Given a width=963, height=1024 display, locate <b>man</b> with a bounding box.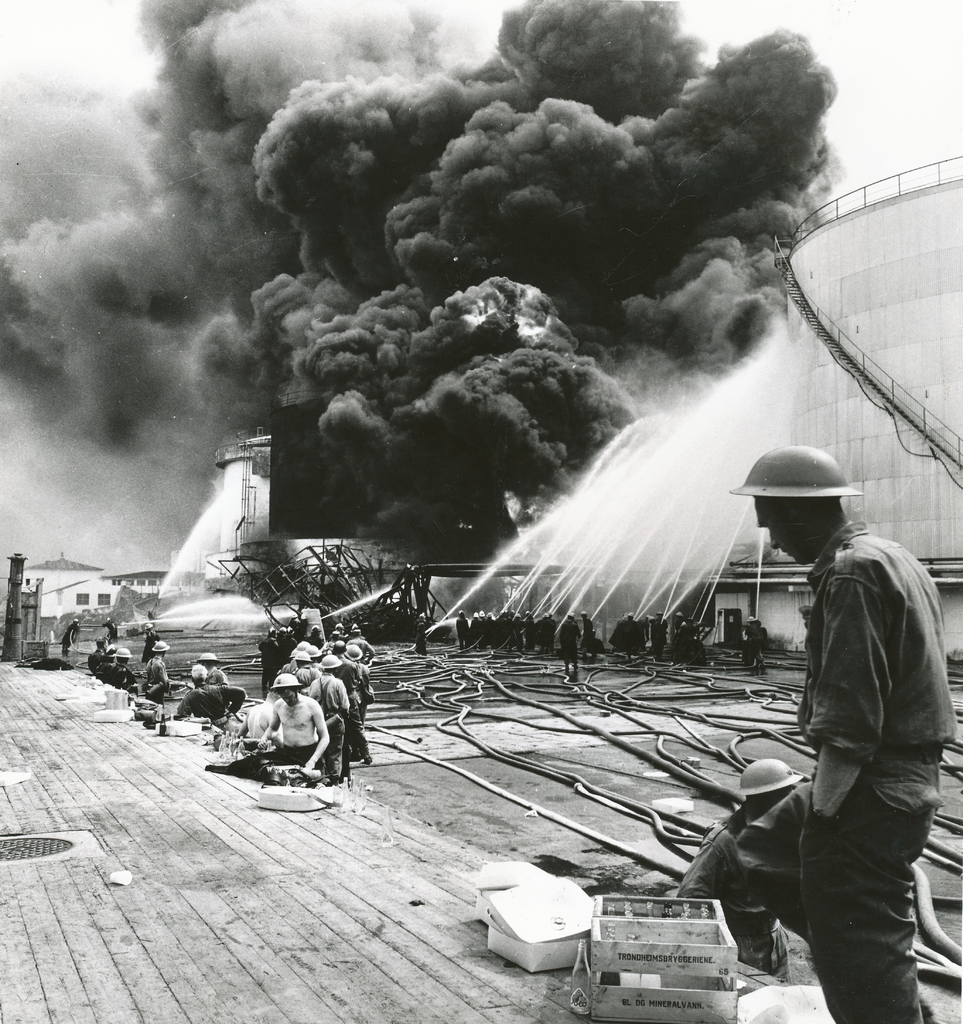
Located: bbox=(304, 650, 347, 781).
